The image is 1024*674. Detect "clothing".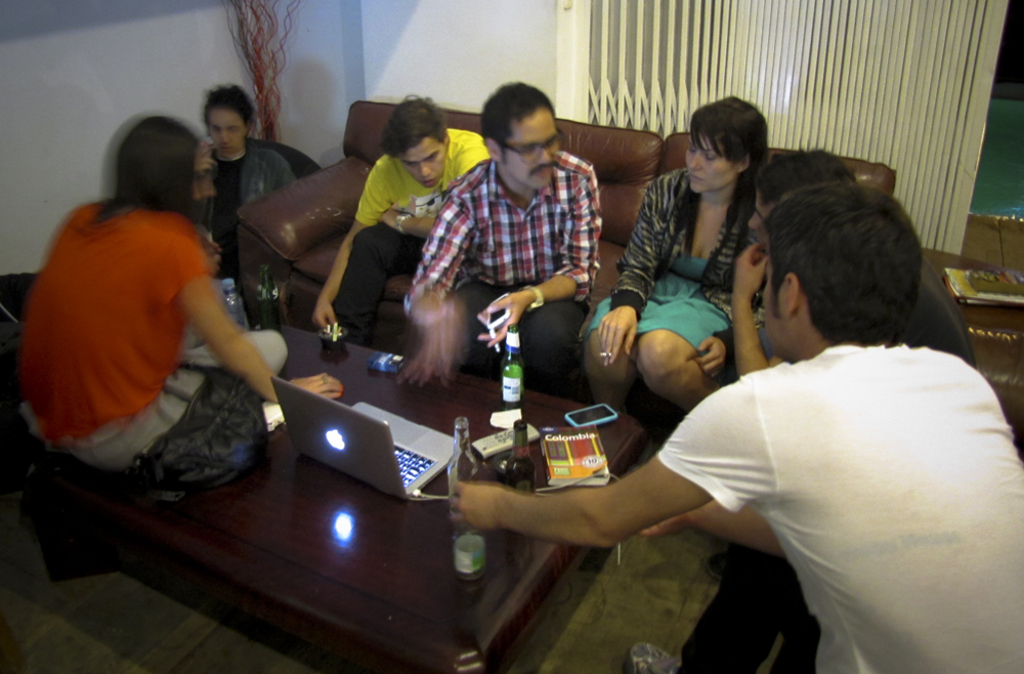
Detection: rect(584, 154, 773, 374).
